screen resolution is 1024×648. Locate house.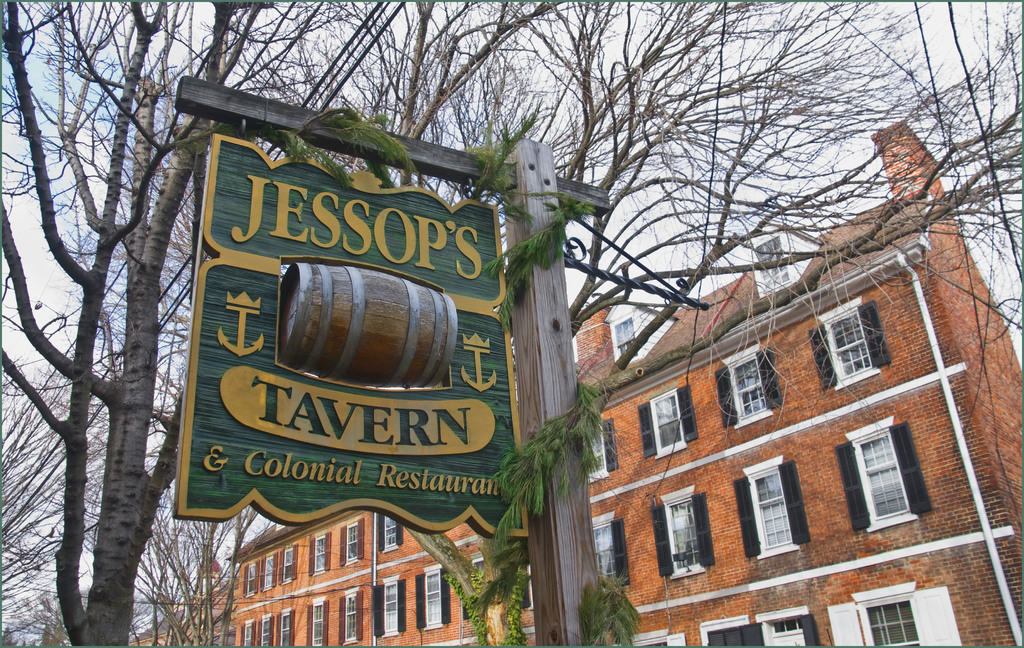
BBox(157, 63, 867, 606).
